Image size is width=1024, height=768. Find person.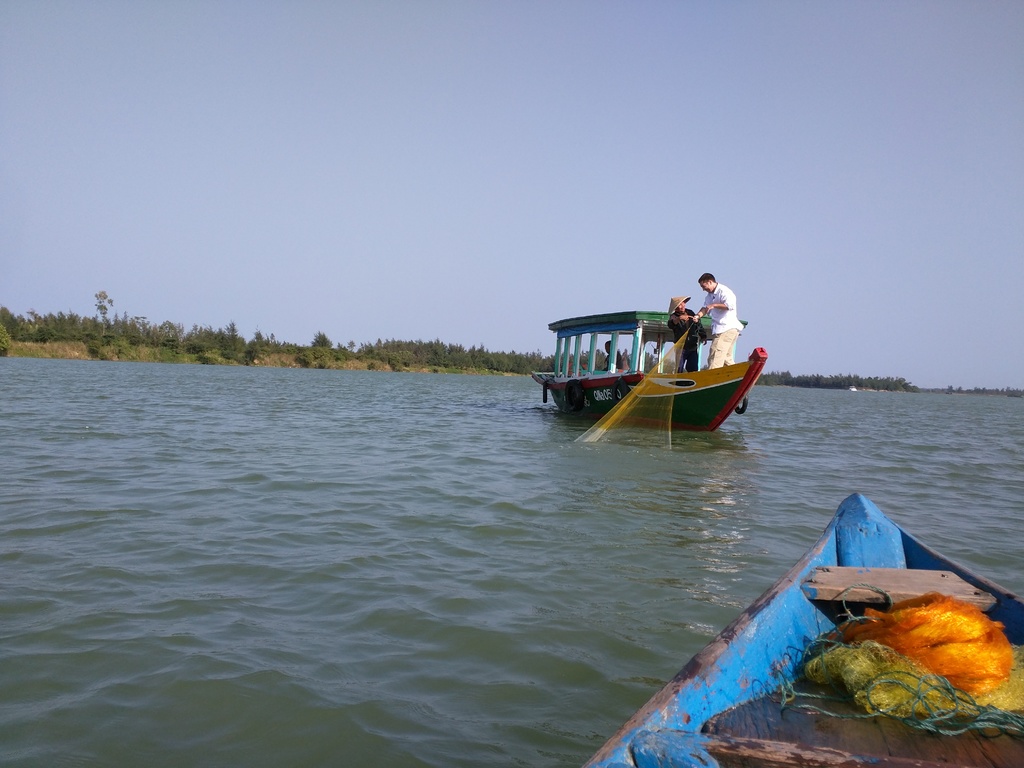
bbox=(604, 346, 628, 374).
